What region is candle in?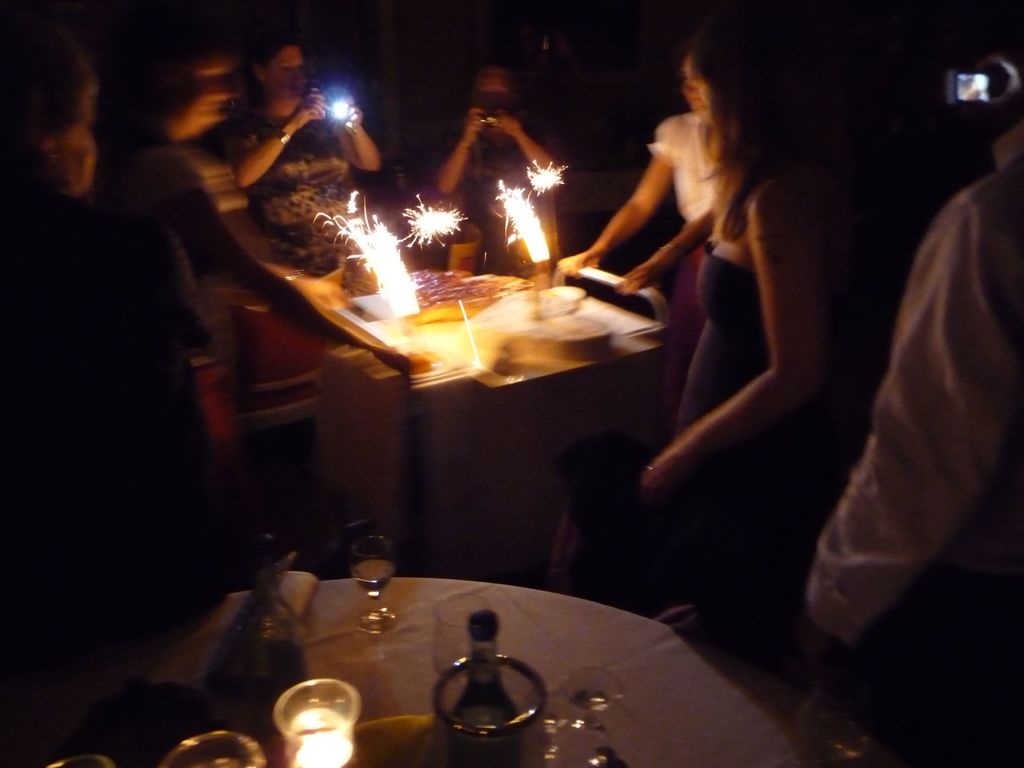
BBox(285, 696, 352, 765).
